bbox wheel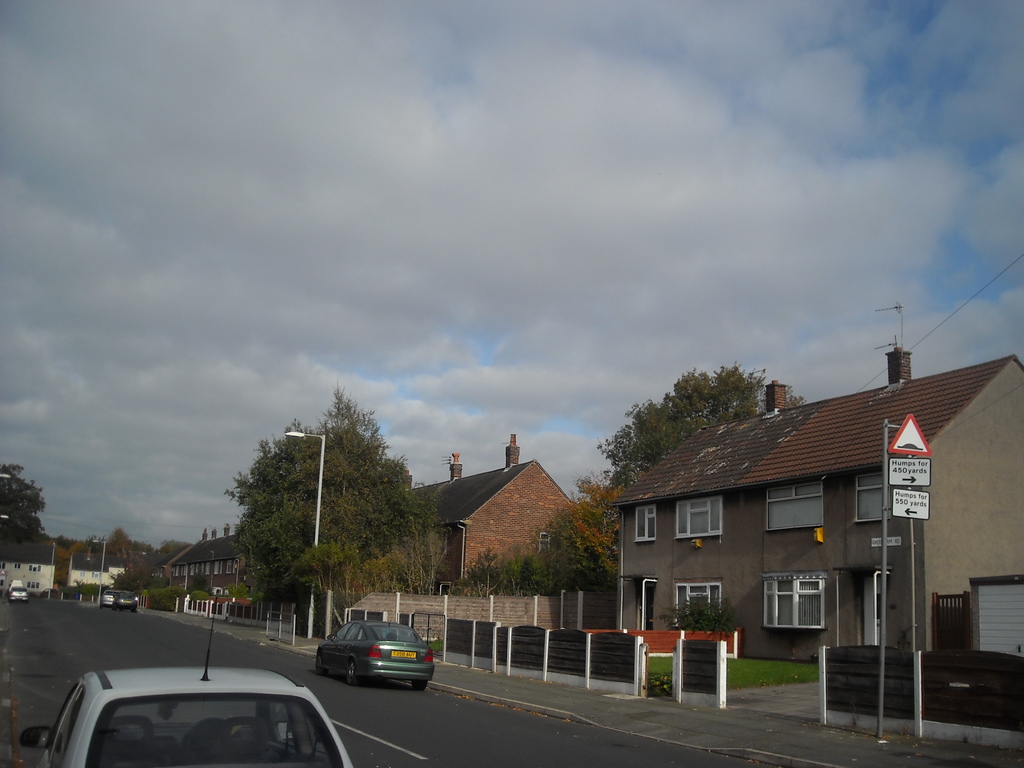
(x1=99, y1=604, x2=103, y2=607)
